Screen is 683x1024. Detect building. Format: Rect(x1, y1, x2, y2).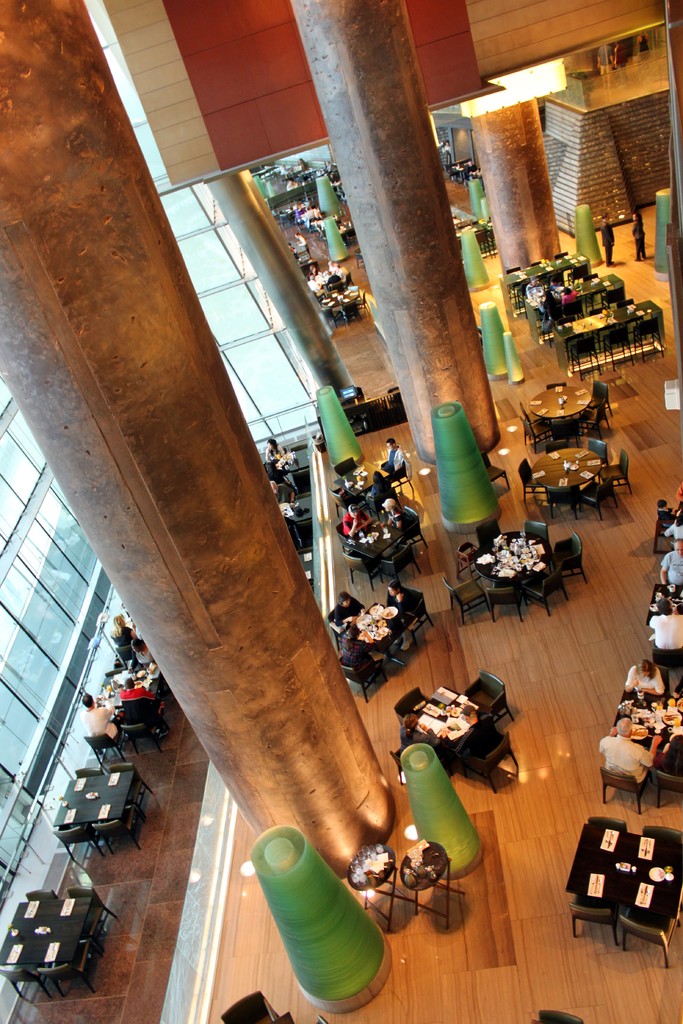
Rect(0, 1, 682, 1023).
